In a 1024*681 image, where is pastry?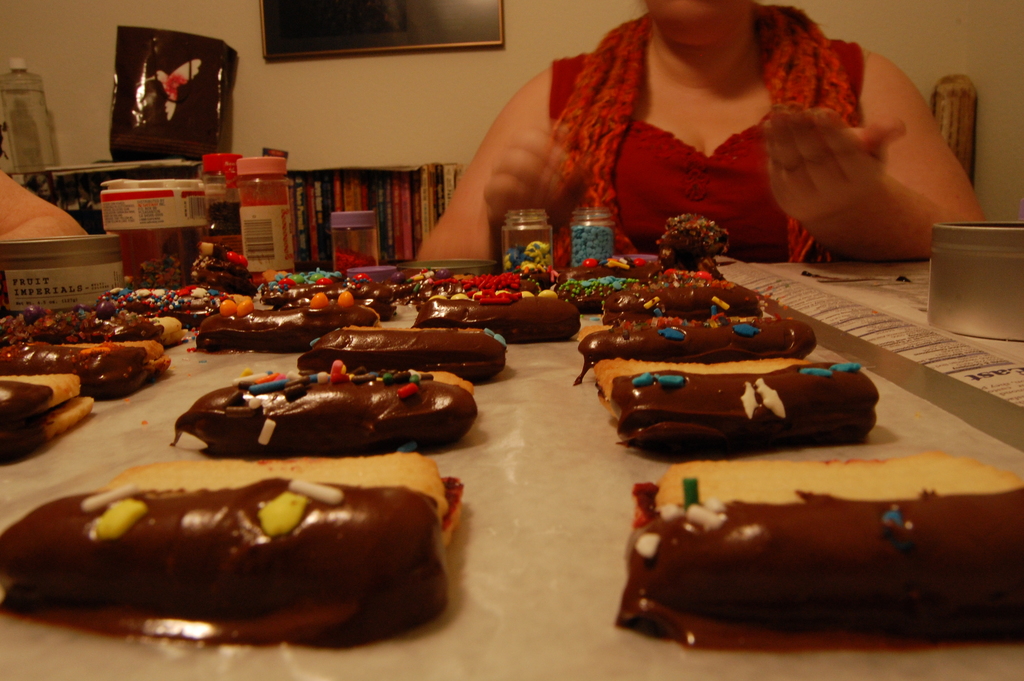
crop(593, 366, 881, 454).
